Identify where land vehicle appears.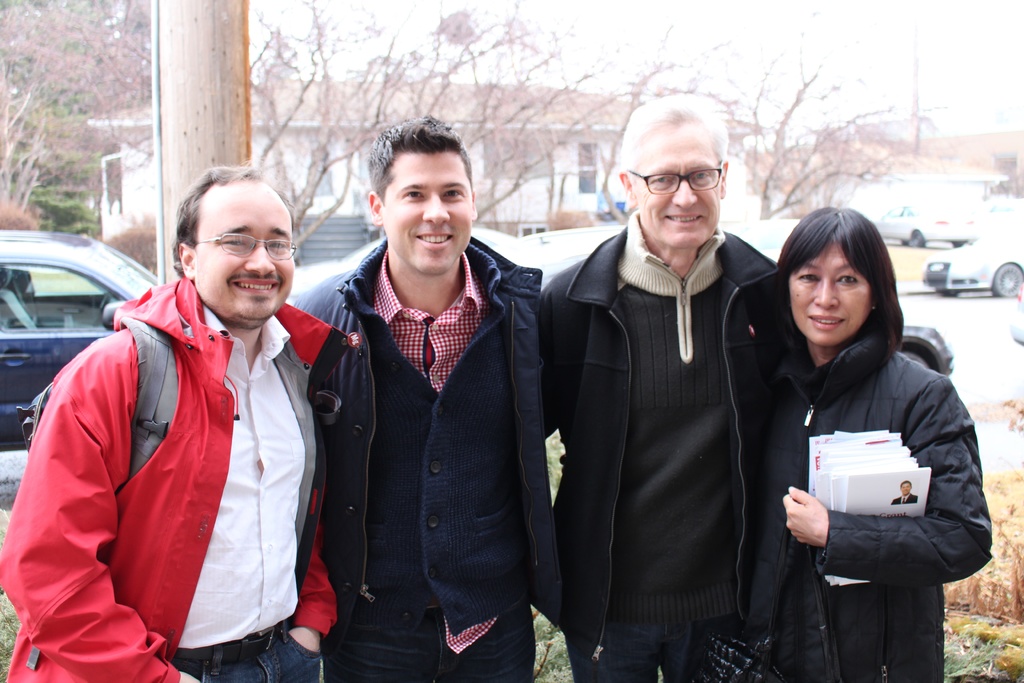
Appears at <bbox>920, 212, 1023, 298</bbox>.
